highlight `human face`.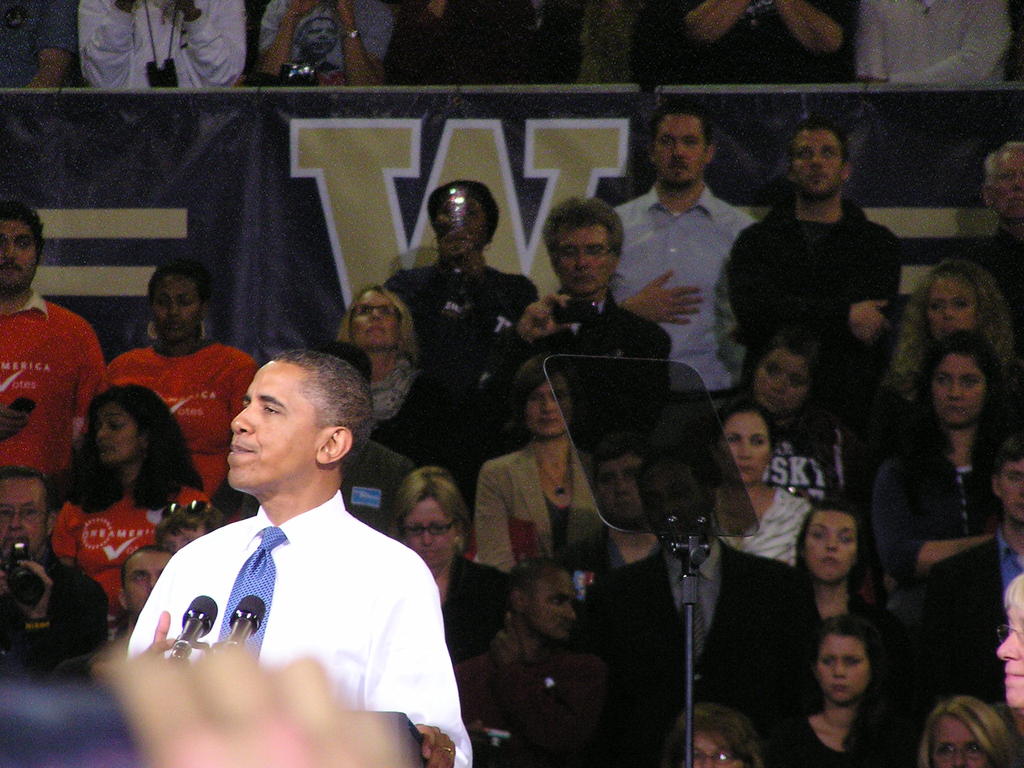
Highlighted region: select_region(646, 461, 703, 548).
